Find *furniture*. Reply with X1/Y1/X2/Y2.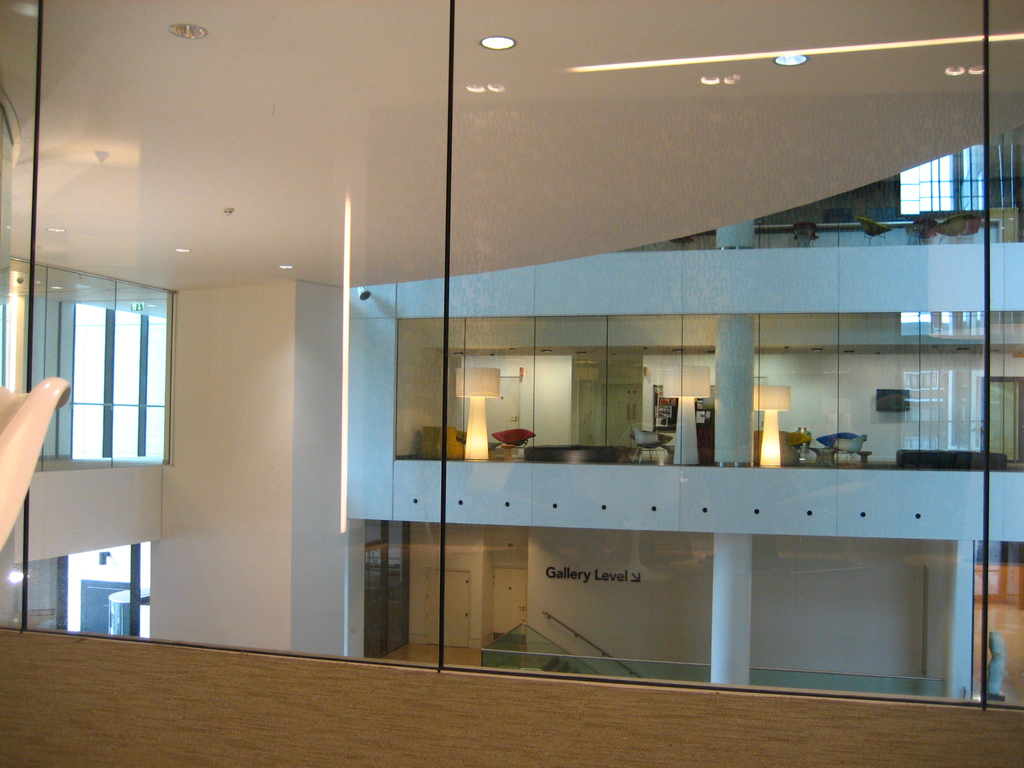
817/432/866/465.
